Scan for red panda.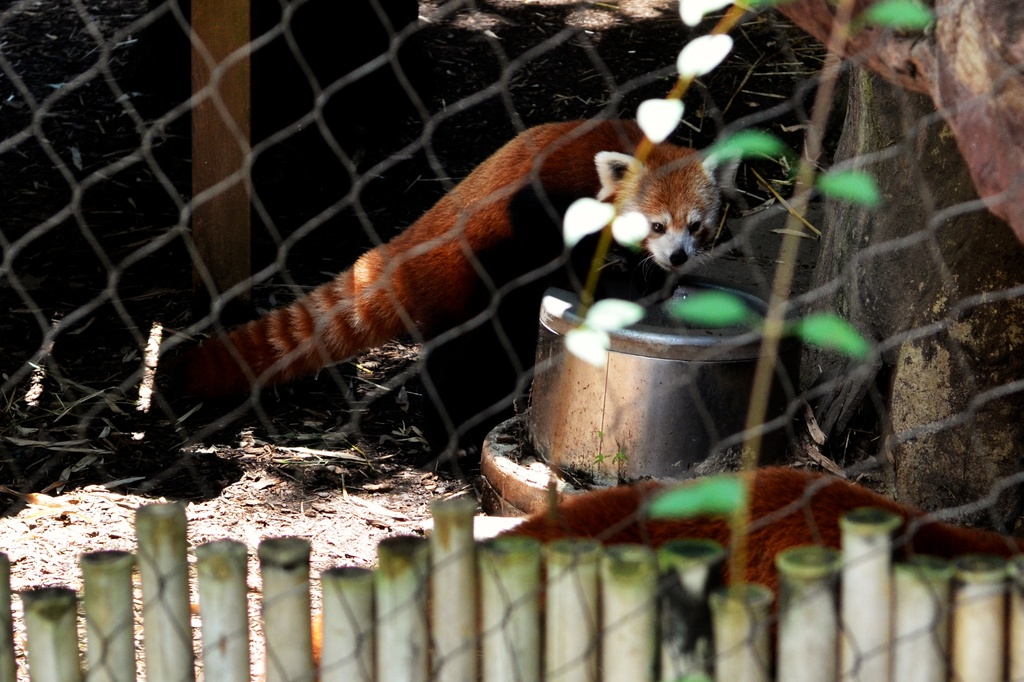
Scan result: (155,118,740,402).
